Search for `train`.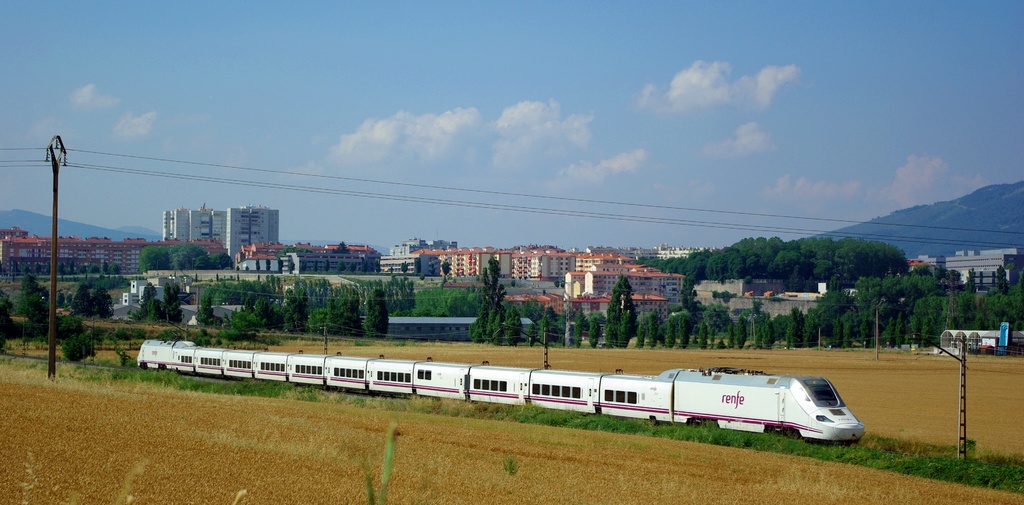
Found at left=138, top=335, right=871, bottom=442.
